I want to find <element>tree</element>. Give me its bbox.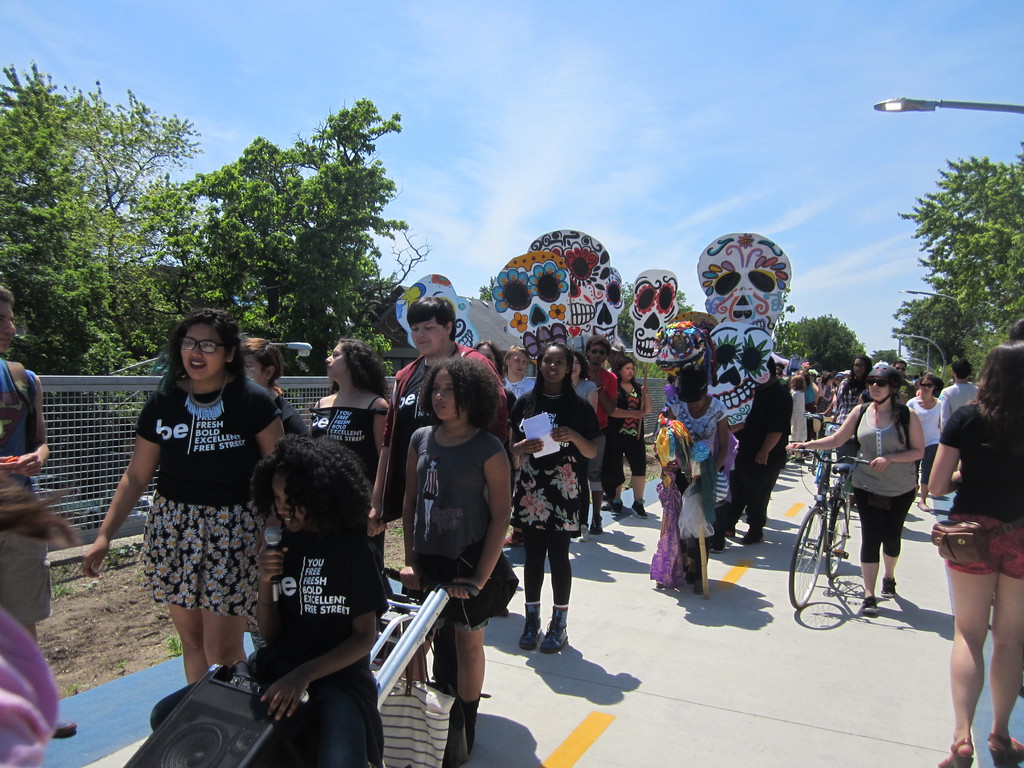
detection(773, 309, 866, 378).
